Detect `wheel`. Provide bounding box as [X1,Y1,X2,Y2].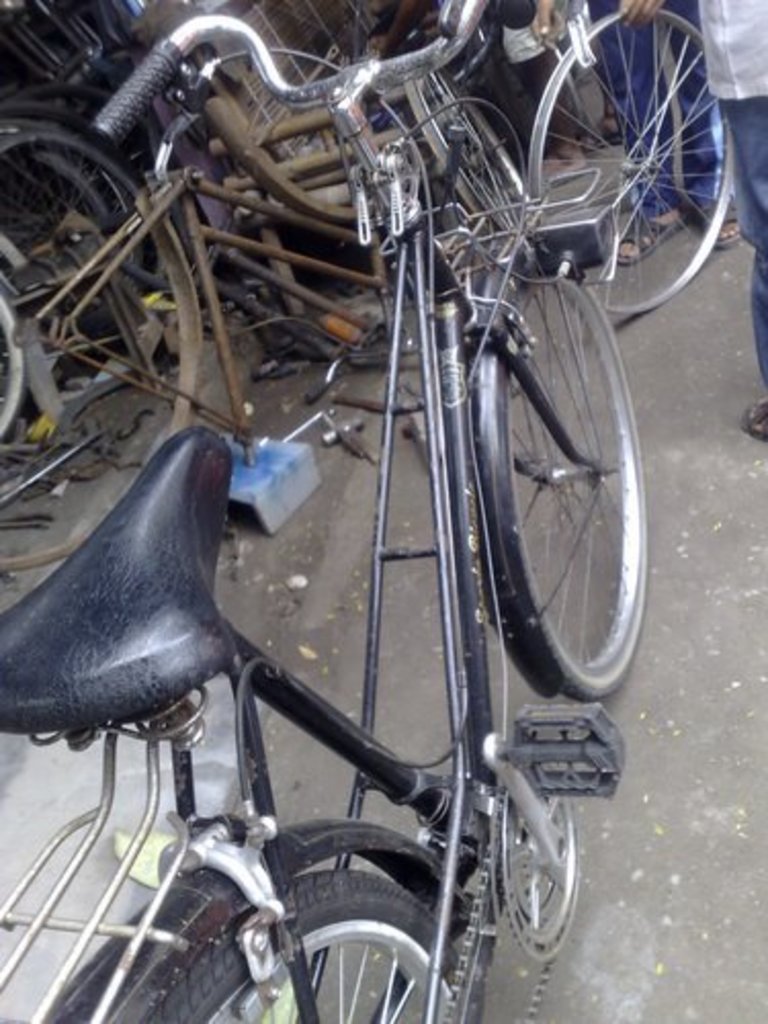
[467,264,649,696].
